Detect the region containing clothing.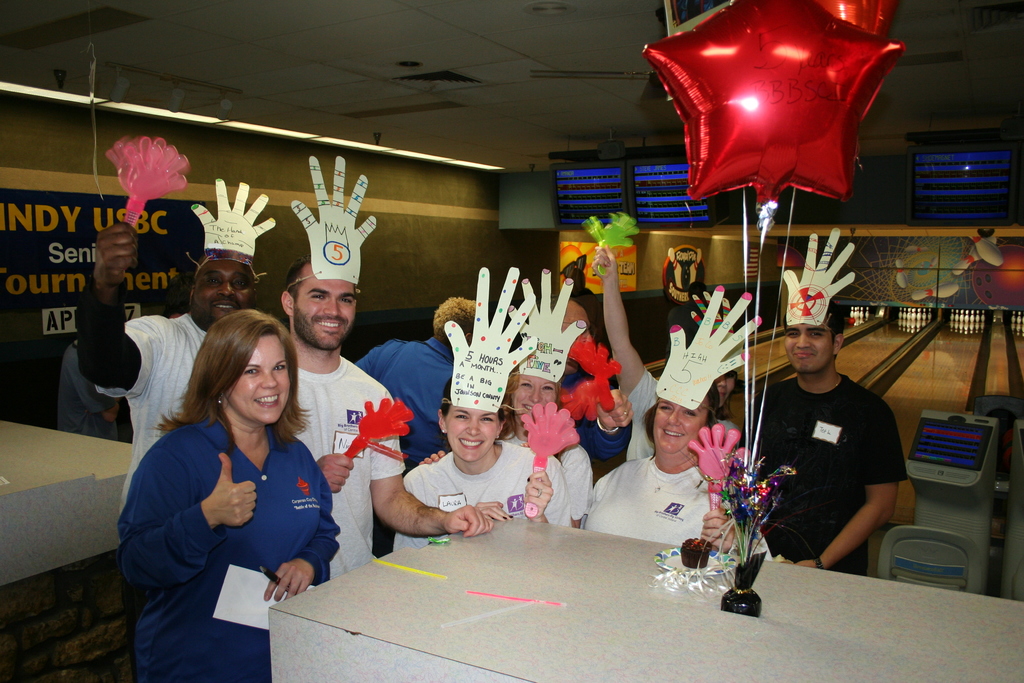
391:436:572:552.
